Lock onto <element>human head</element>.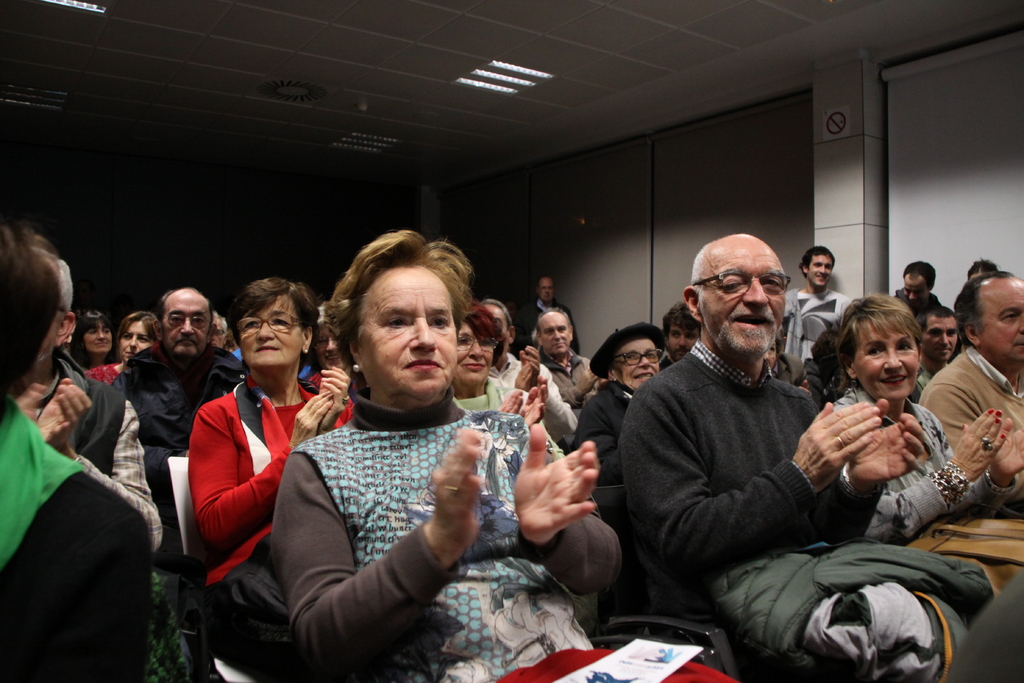
Locked: <region>901, 260, 938, 306</region>.
